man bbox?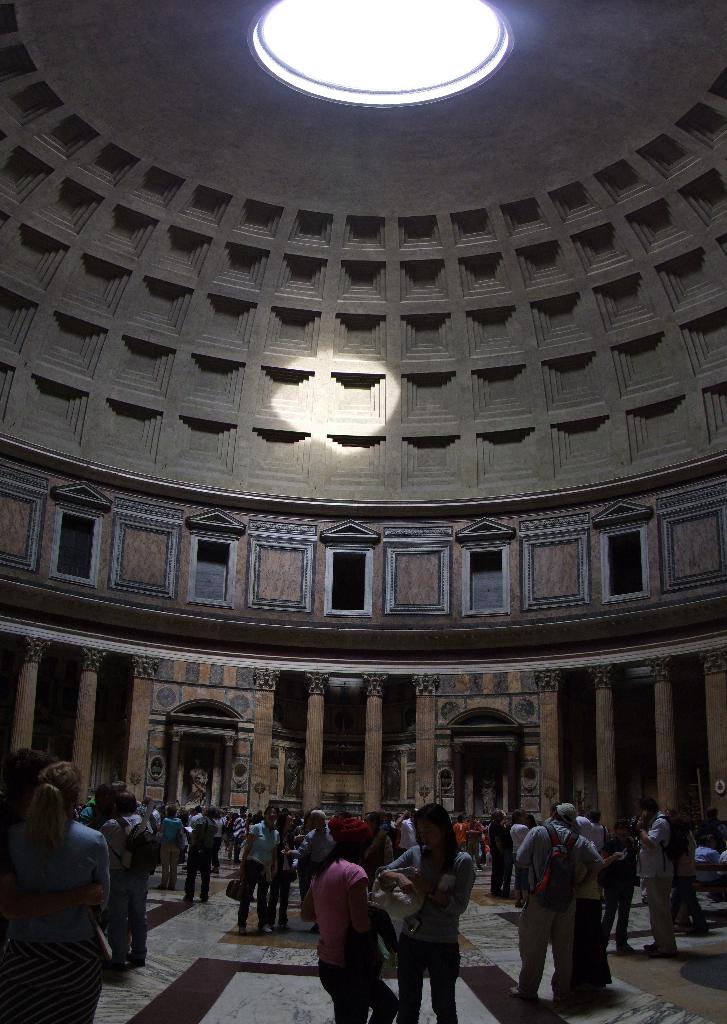
rect(513, 801, 606, 1004)
